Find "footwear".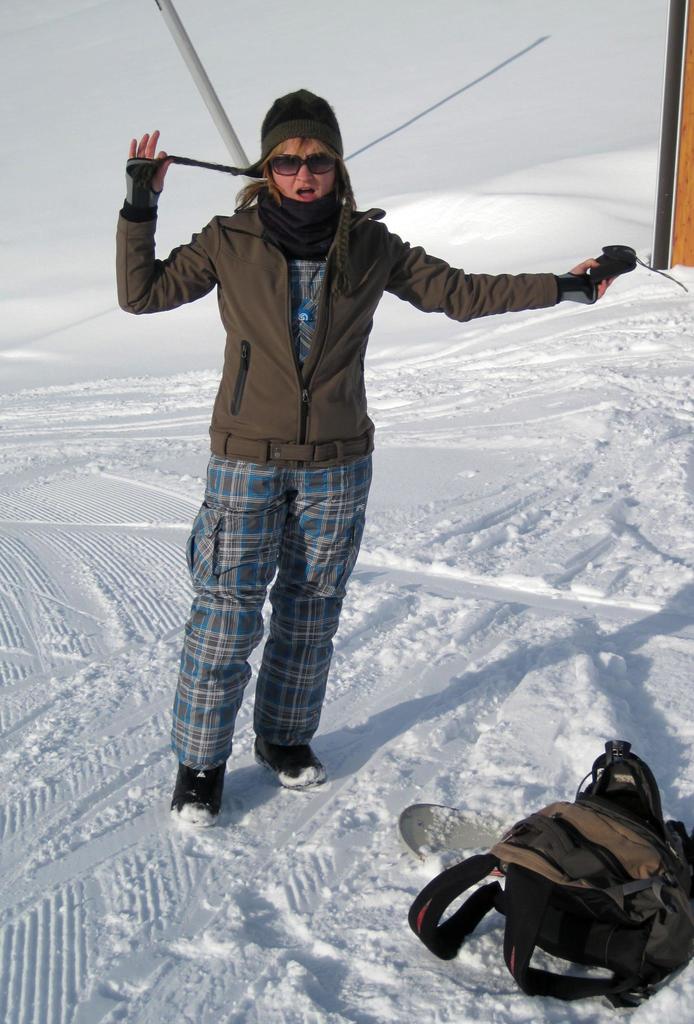
rect(255, 738, 325, 792).
